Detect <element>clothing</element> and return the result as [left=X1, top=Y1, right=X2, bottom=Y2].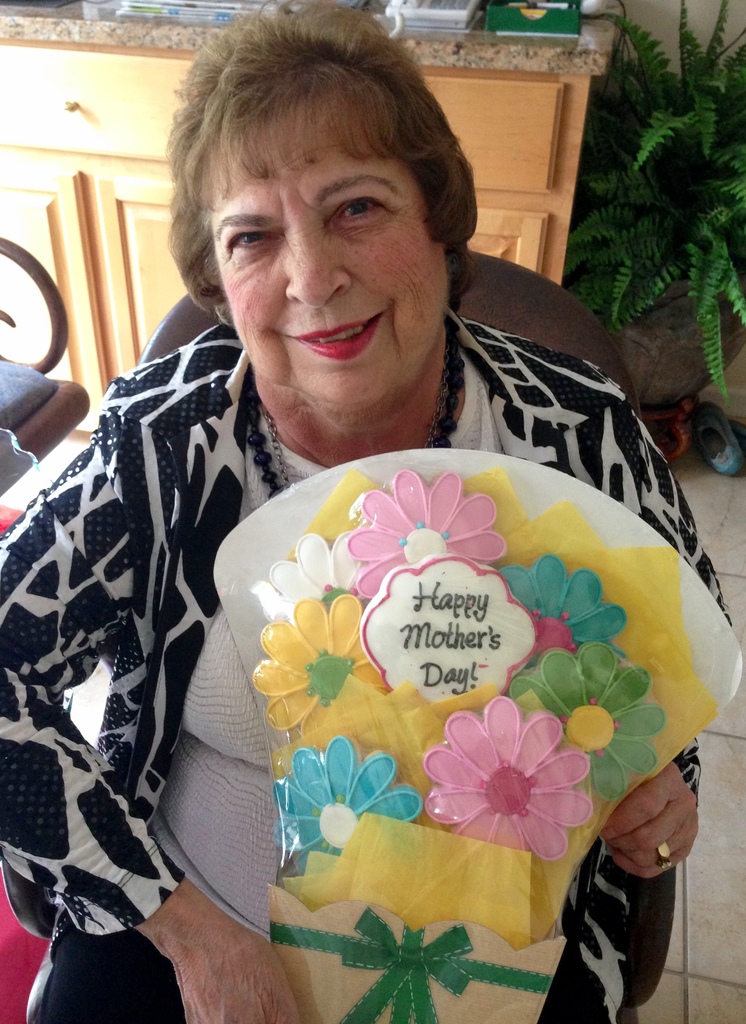
[left=0, top=326, right=729, bottom=1023].
